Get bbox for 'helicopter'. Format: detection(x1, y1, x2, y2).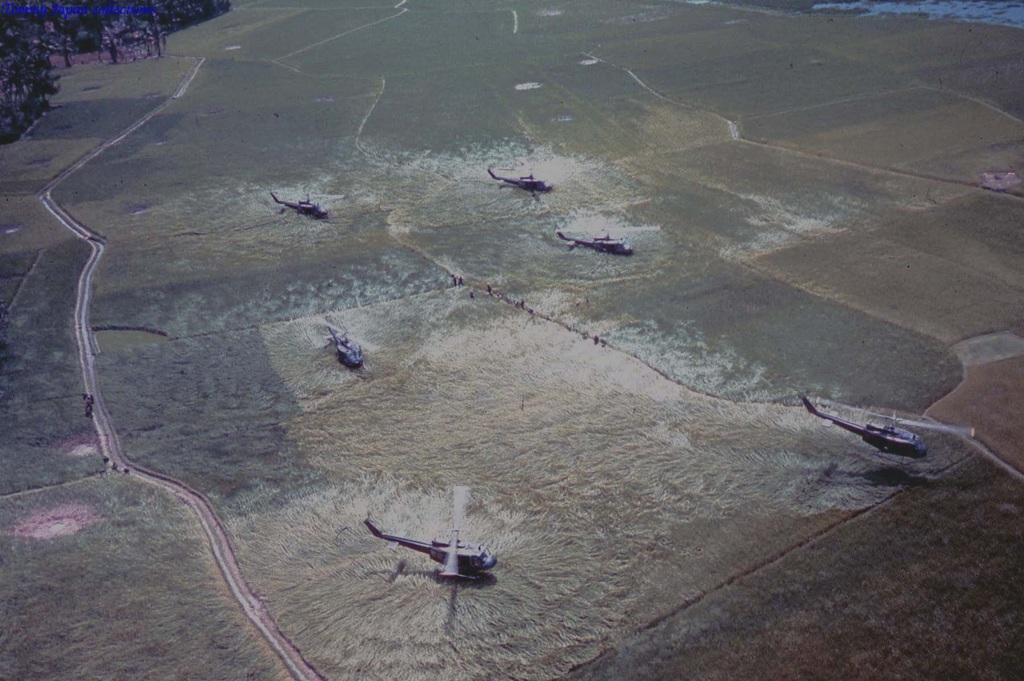
detection(554, 226, 662, 256).
